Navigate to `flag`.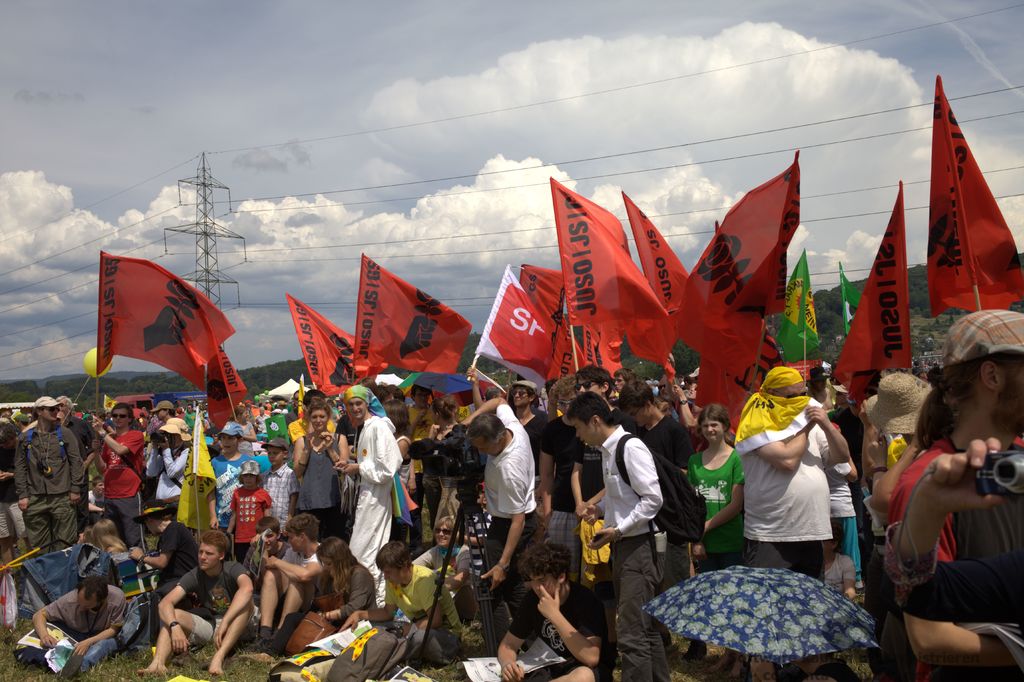
Navigation target: [287, 294, 361, 398].
